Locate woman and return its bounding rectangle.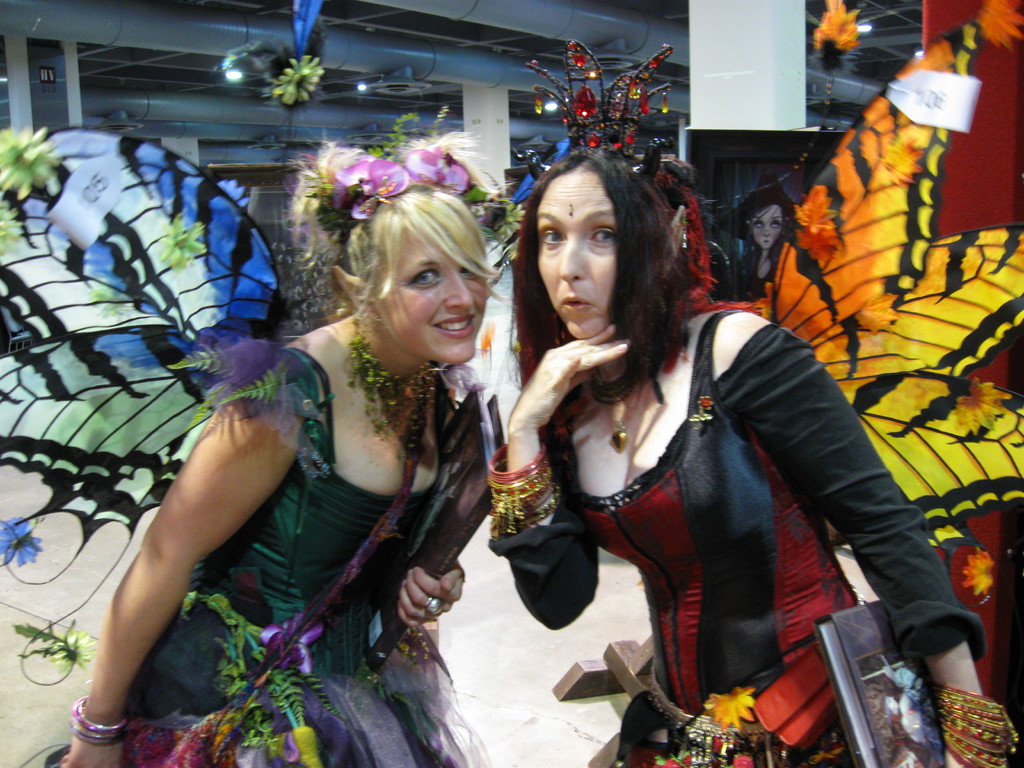
100/157/500/767.
